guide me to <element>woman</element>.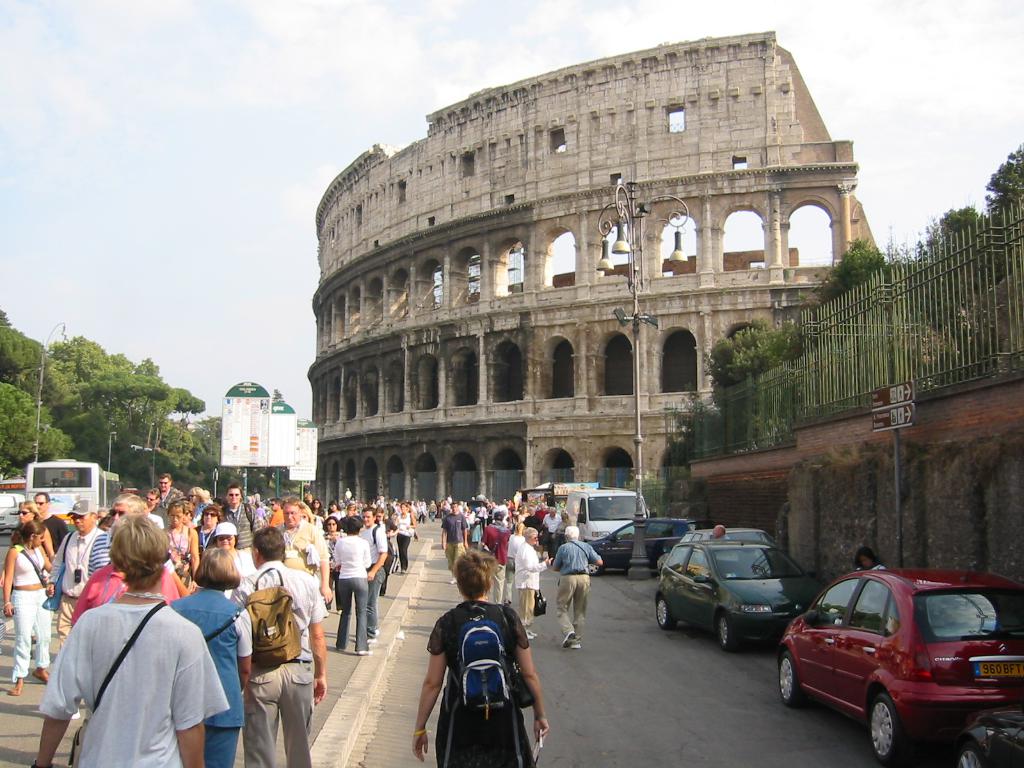
Guidance: <bbox>190, 504, 227, 557</bbox>.
